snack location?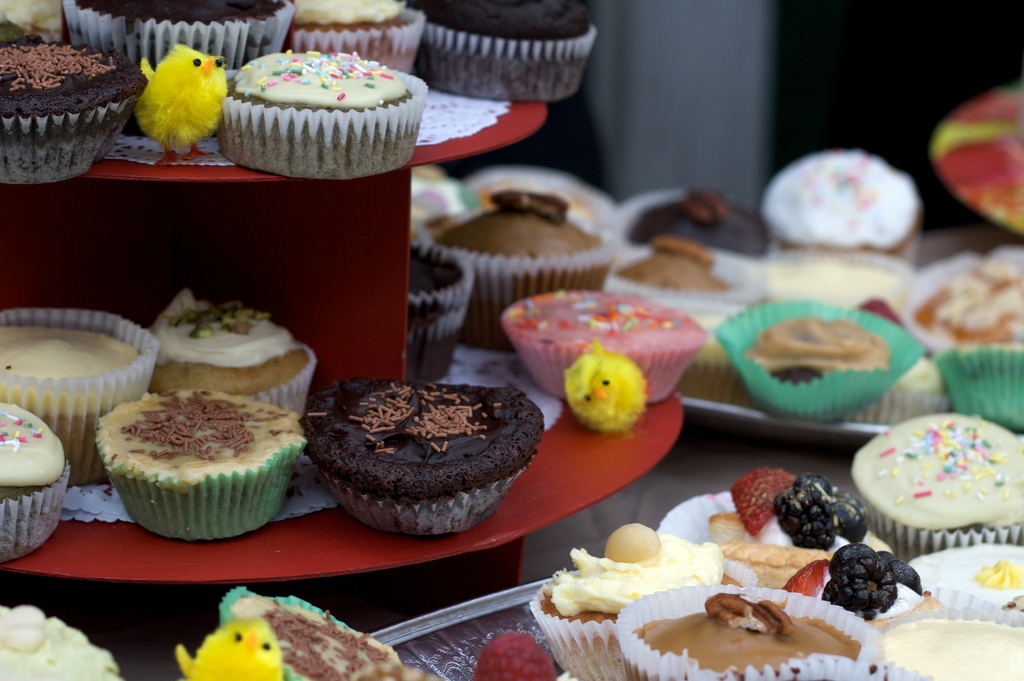
crop(889, 241, 1023, 362)
